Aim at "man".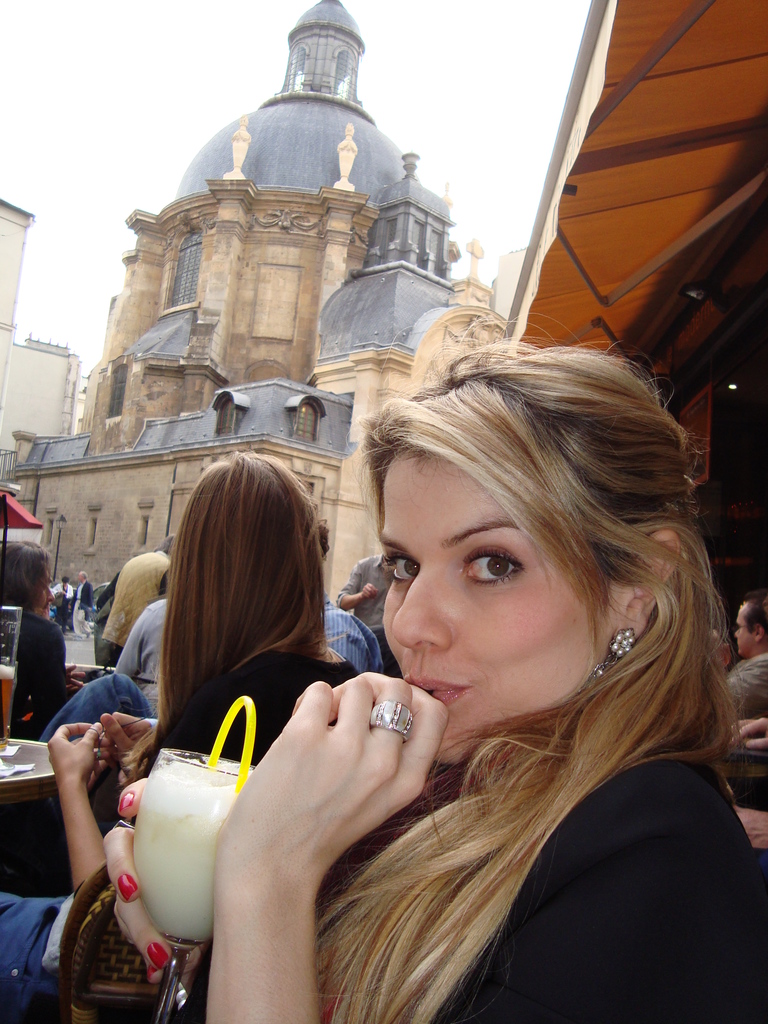
Aimed at 102:541:172:664.
